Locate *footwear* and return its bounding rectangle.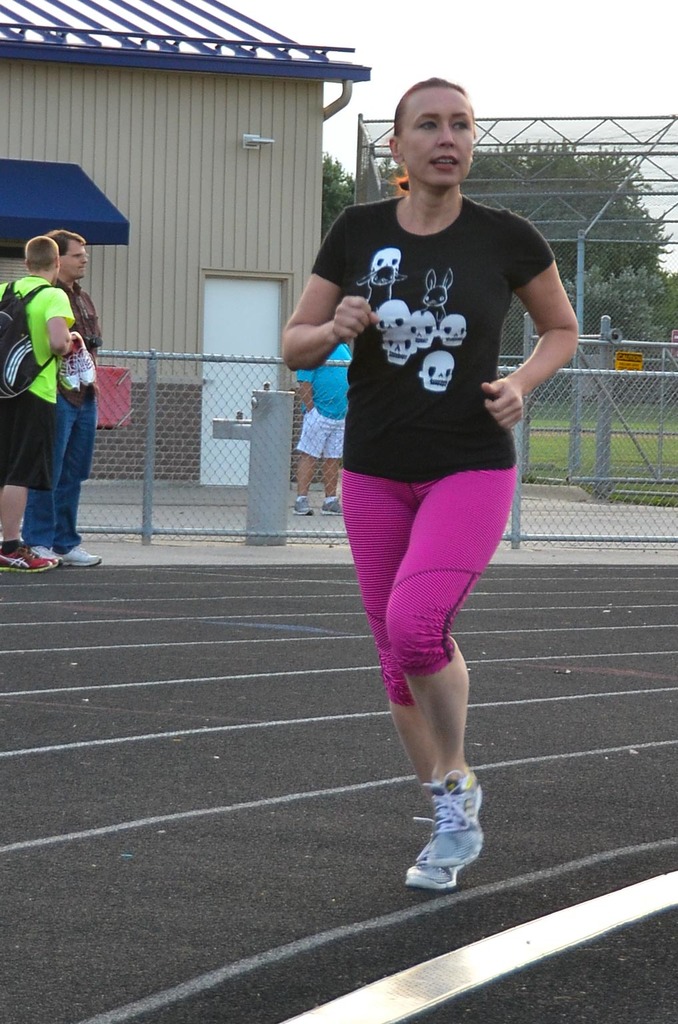
x1=0 y1=539 x2=57 y2=571.
